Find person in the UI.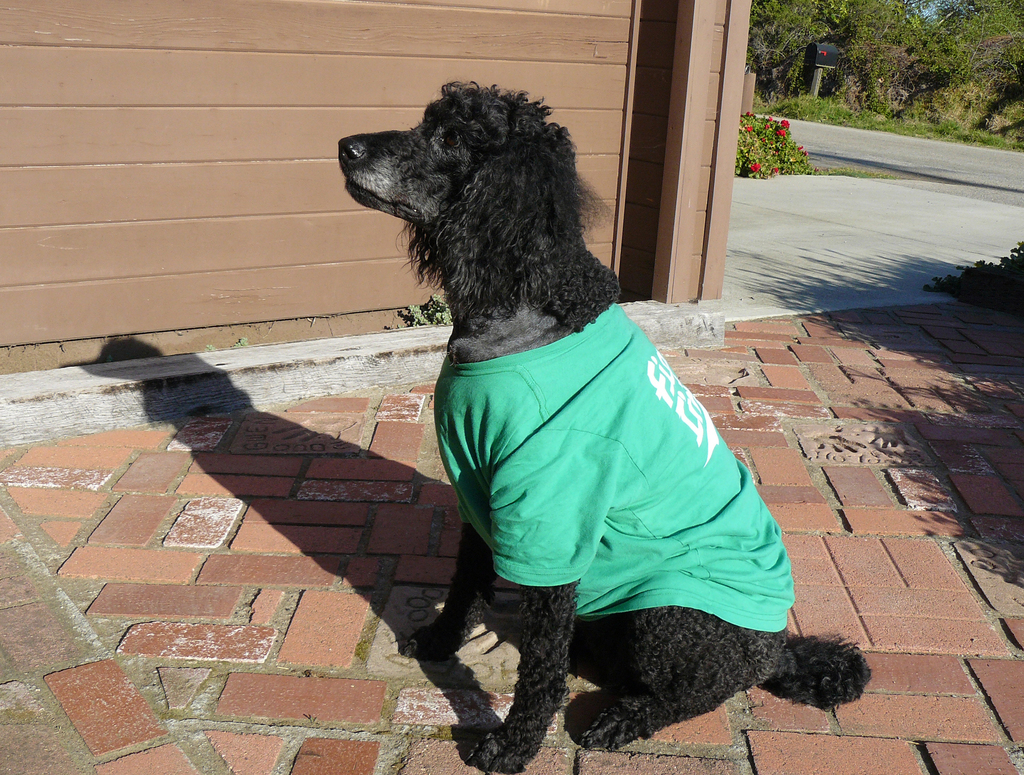
UI element at x1=349, y1=39, x2=825, y2=753.
